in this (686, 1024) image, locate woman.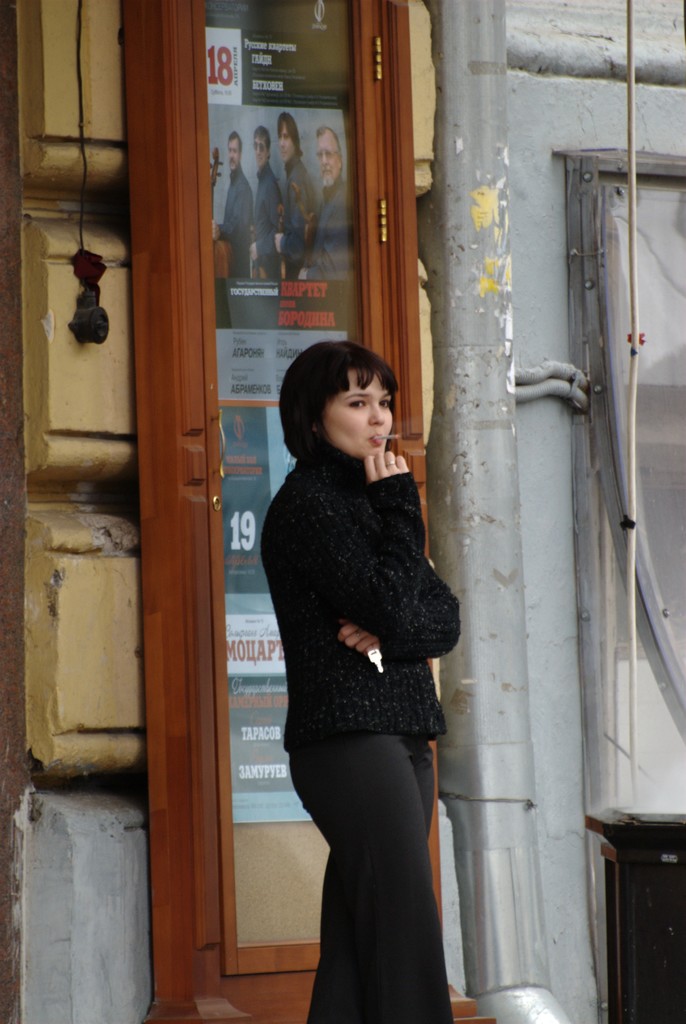
Bounding box: detection(246, 305, 472, 1023).
